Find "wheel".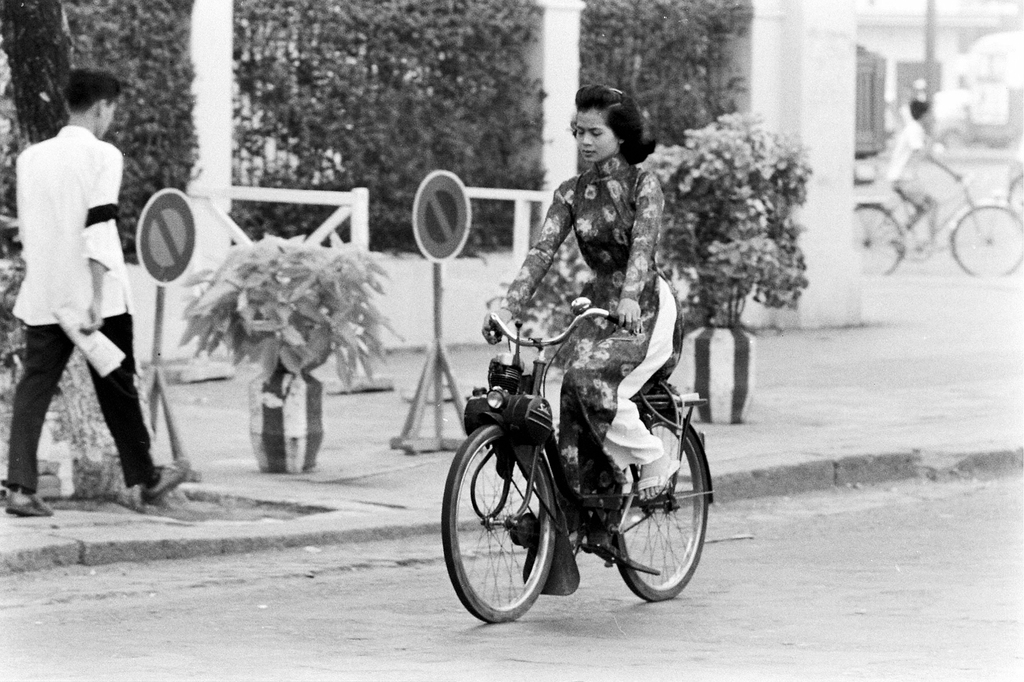
(x1=609, y1=414, x2=712, y2=601).
